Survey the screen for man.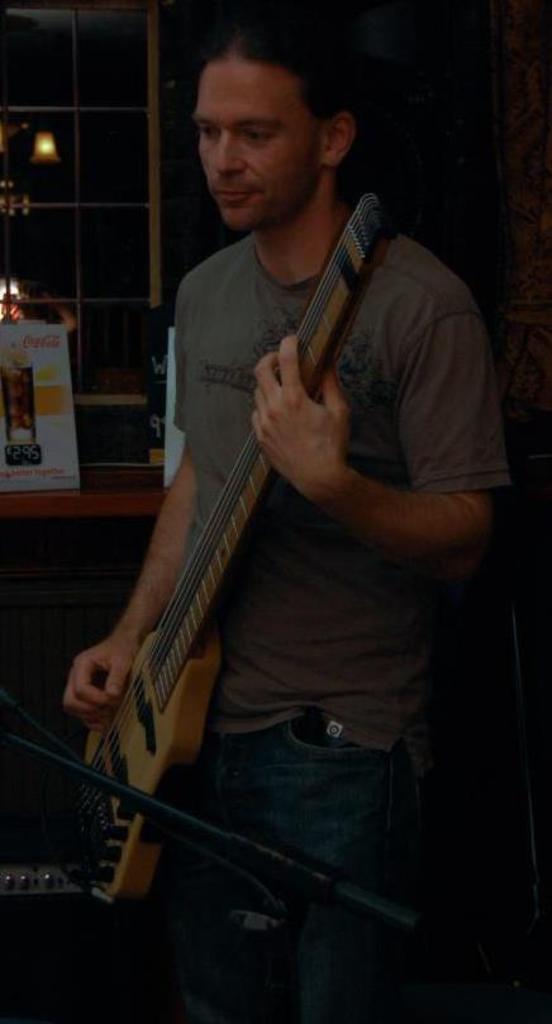
Survey found: 81 76 530 699.
